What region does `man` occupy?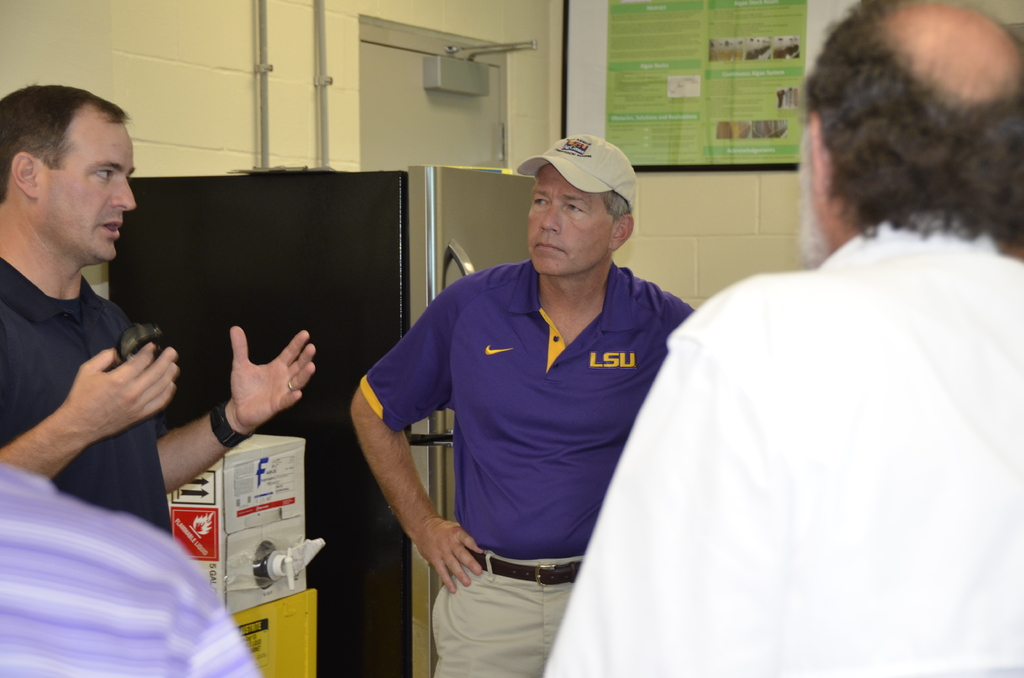
[left=0, top=85, right=316, bottom=542].
